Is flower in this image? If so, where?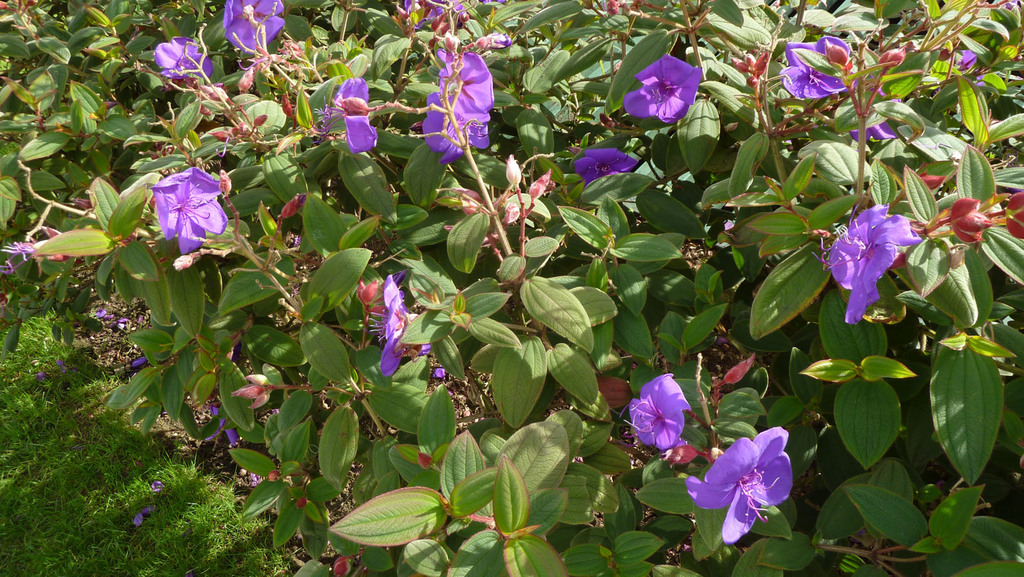
Yes, at x1=221 y1=0 x2=286 y2=55.
